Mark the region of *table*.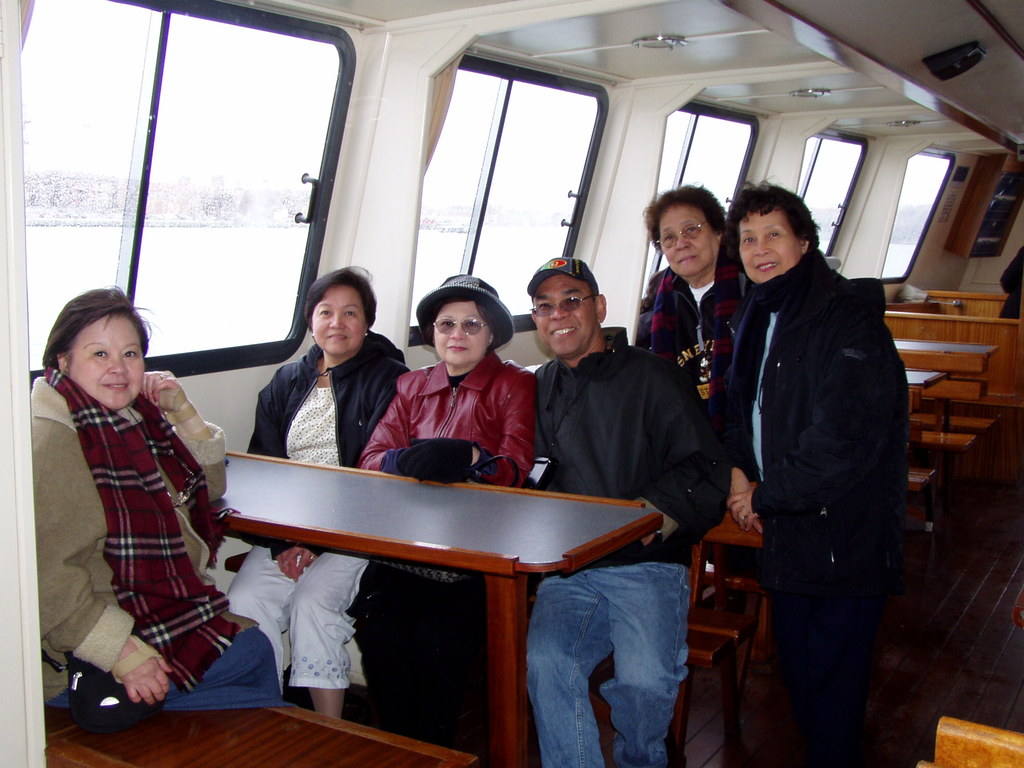
Region: locate(893, 331, 999, 374).
